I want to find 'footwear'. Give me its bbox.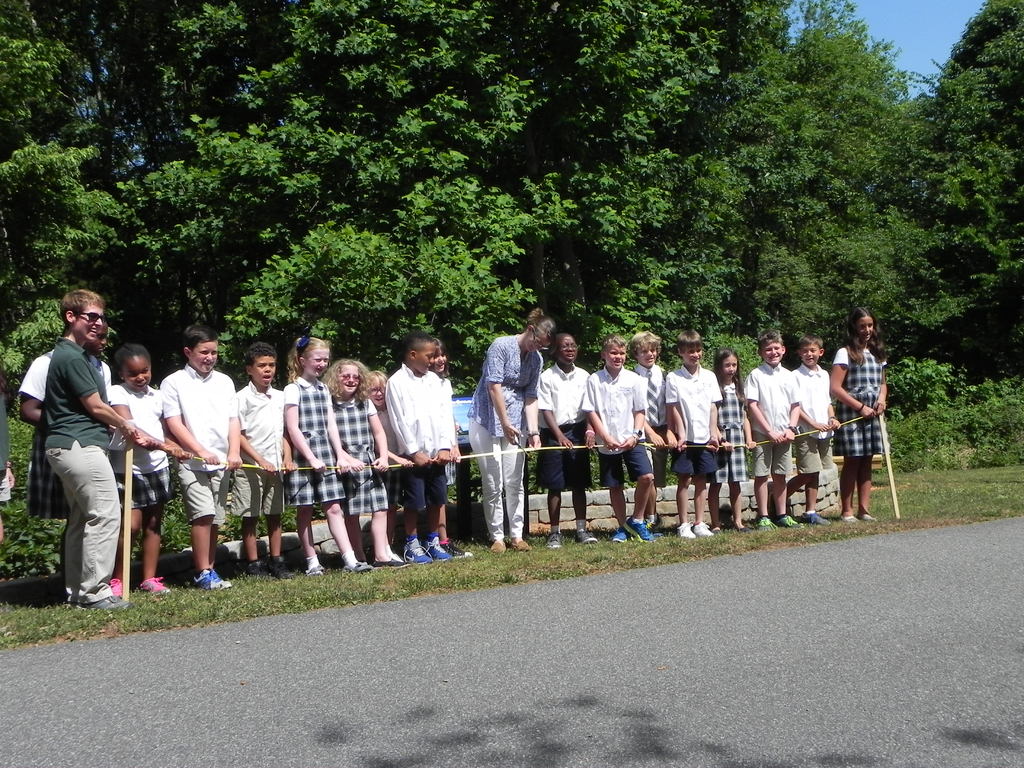
779 513 799 524.
